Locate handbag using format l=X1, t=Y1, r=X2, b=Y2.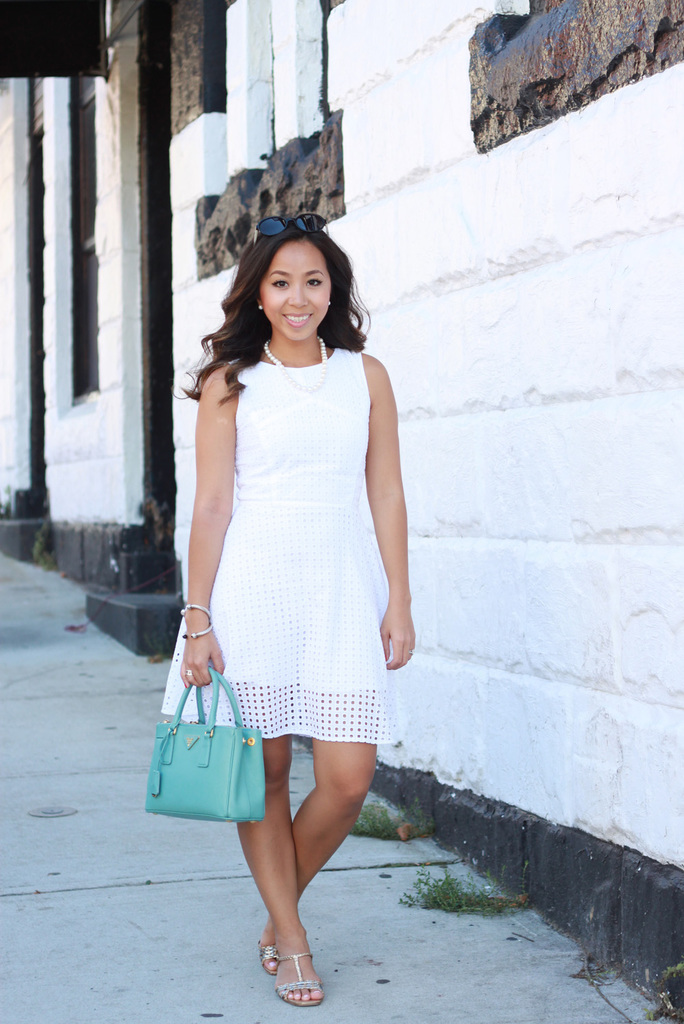
l=142, t=666, r=263, b=820.
